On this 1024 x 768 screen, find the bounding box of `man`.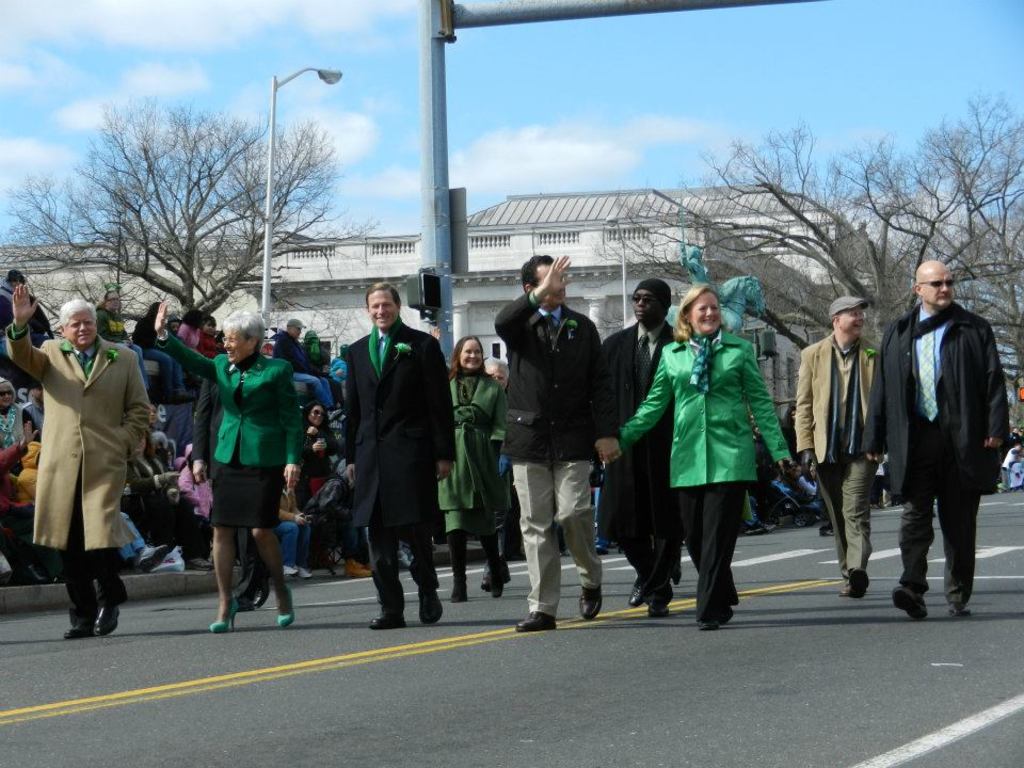
Bounding box: BBox(589, 281, 690, 613).
